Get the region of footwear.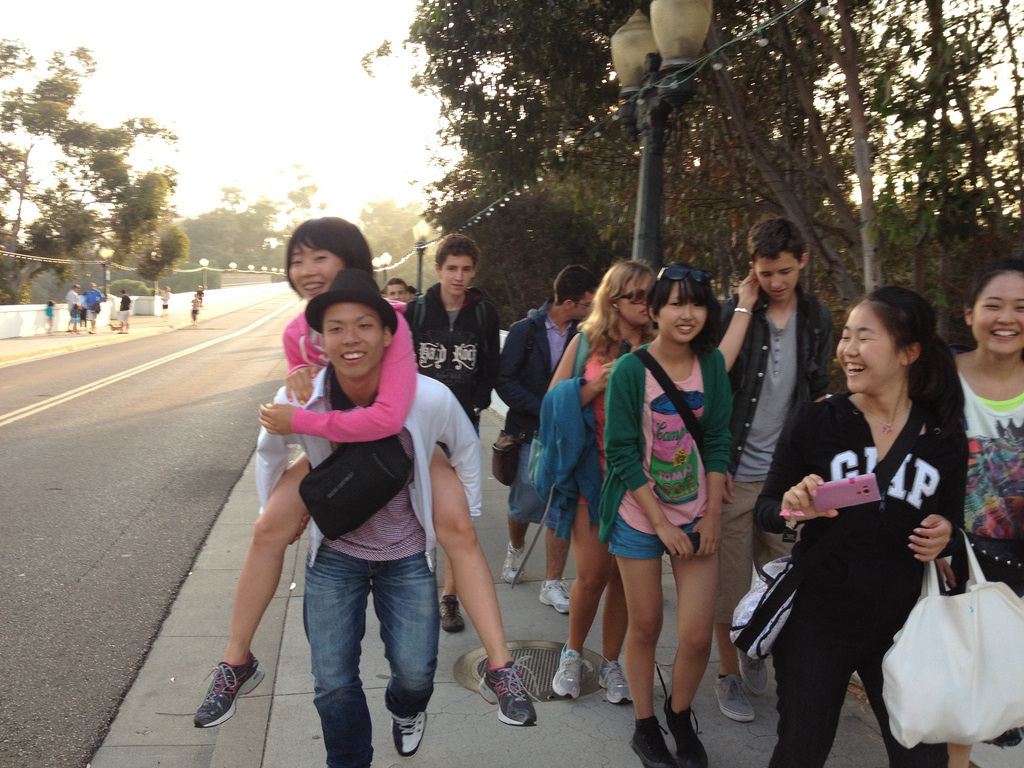
{"left": 663, "top": 696, "right": 709, "bottom": 767}.
